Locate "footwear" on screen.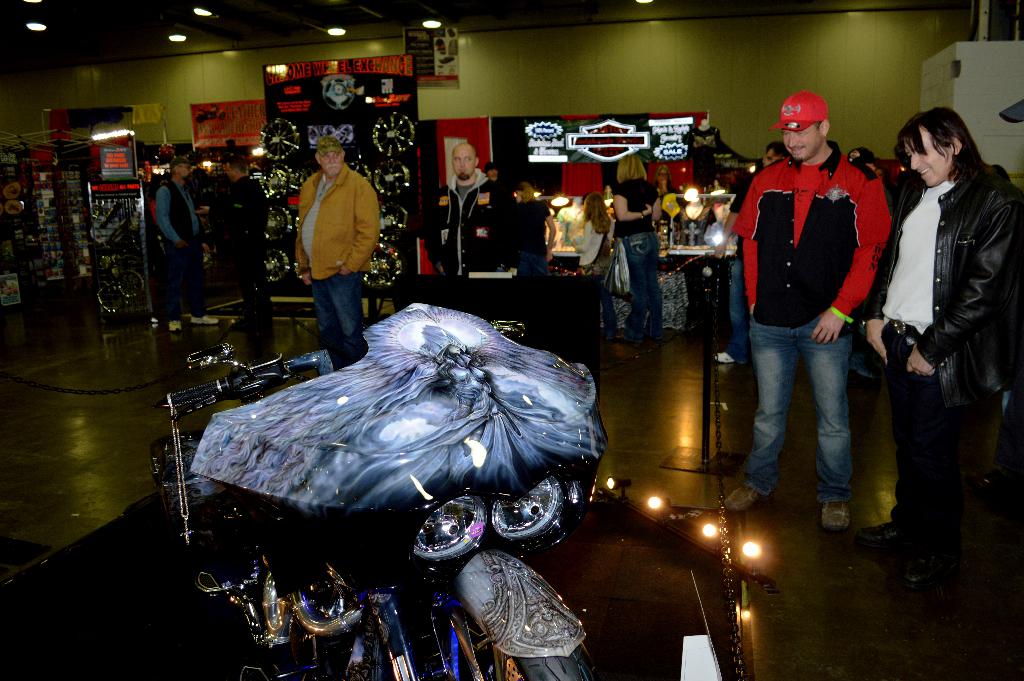
On screen at (852,521,911,550).
